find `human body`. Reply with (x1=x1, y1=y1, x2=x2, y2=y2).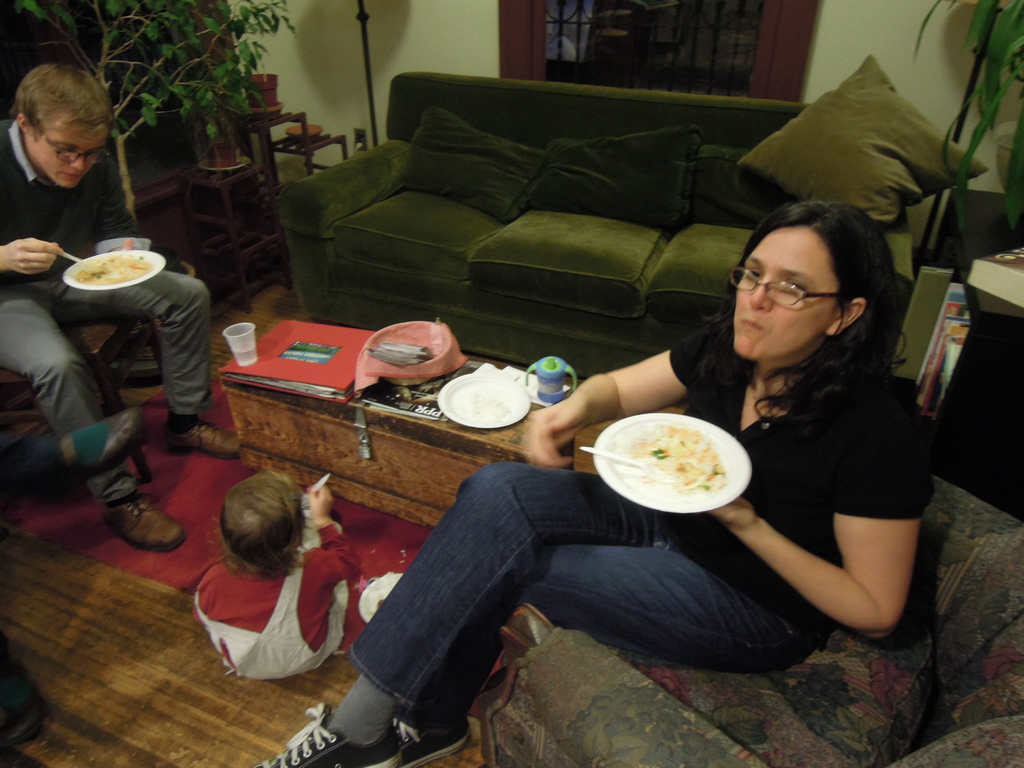
(x1=252, y1=196, x2=949, y2=767).
